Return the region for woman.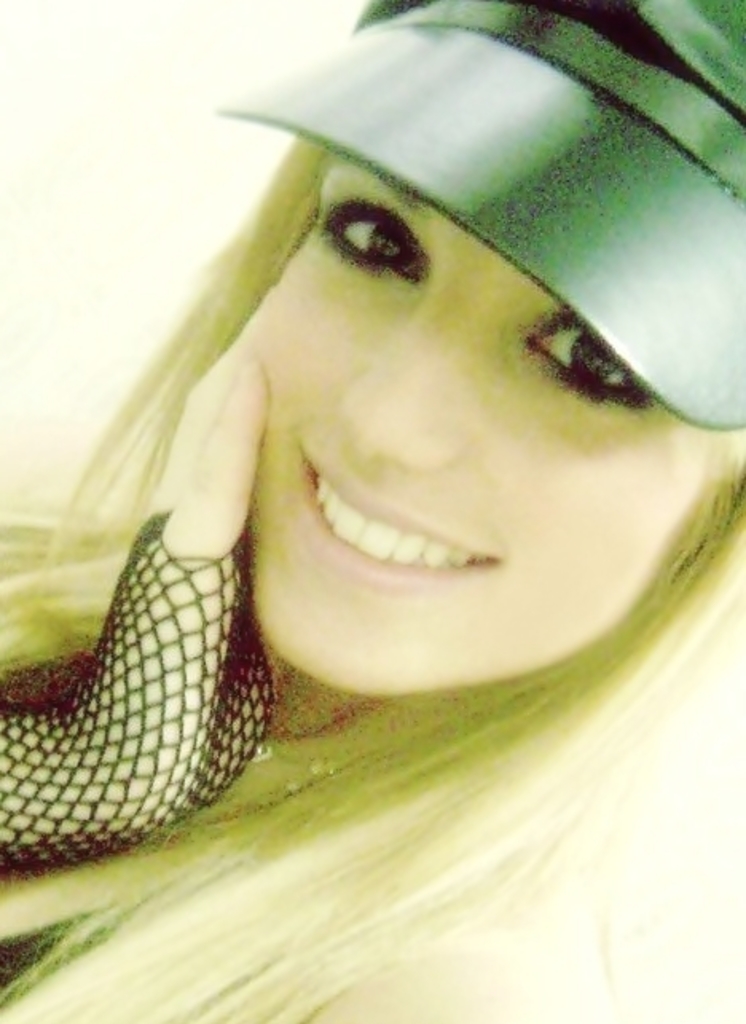
(left=6, top=0, right=735, bottom=976).
